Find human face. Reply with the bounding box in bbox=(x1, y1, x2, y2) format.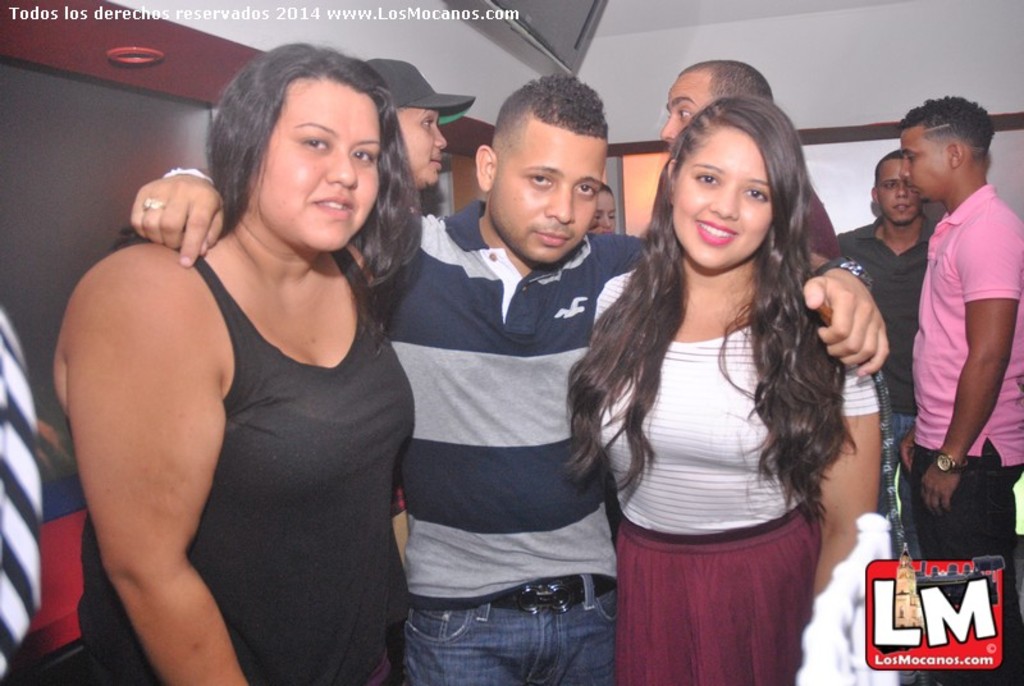
bbox=(675, 127, 771, 273).
